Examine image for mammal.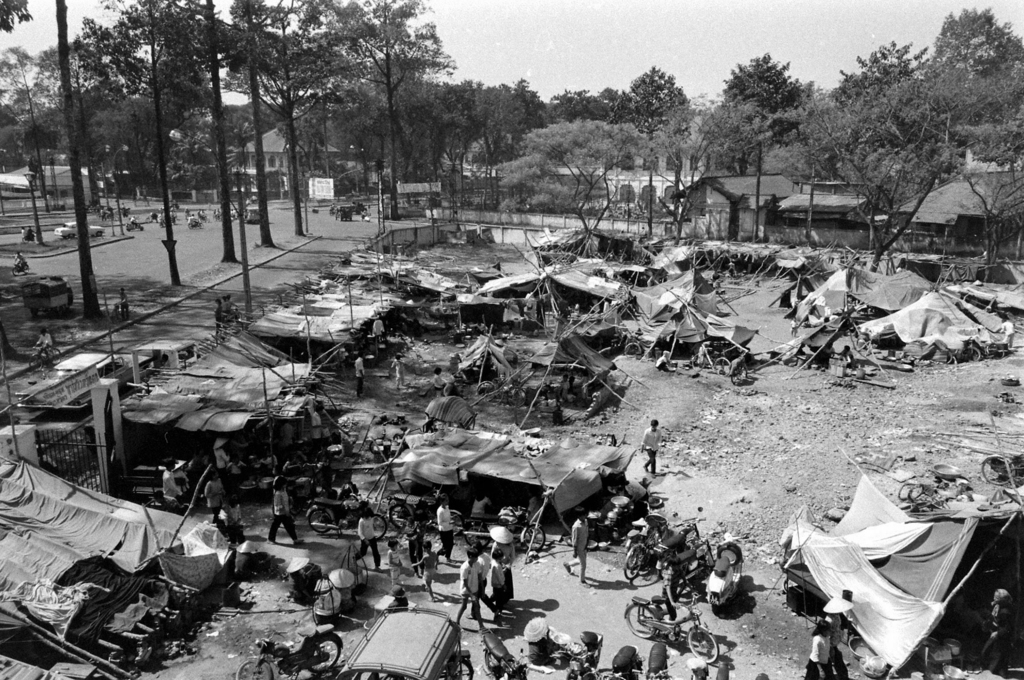
Examination result: select_region(632, 477, 648, 499).
